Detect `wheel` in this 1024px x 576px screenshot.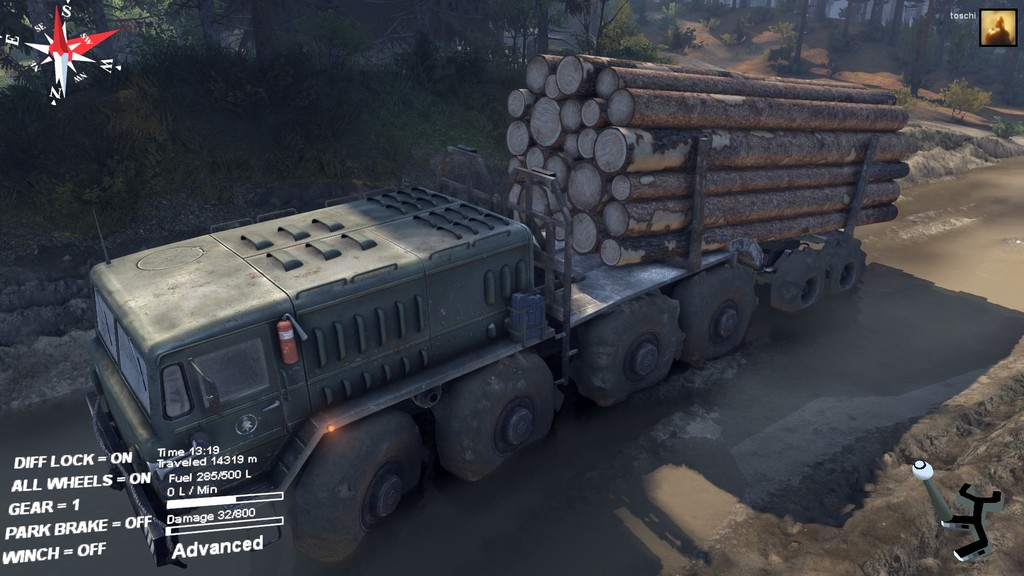
Detection: bbox=(828, 239, 870, 296).
